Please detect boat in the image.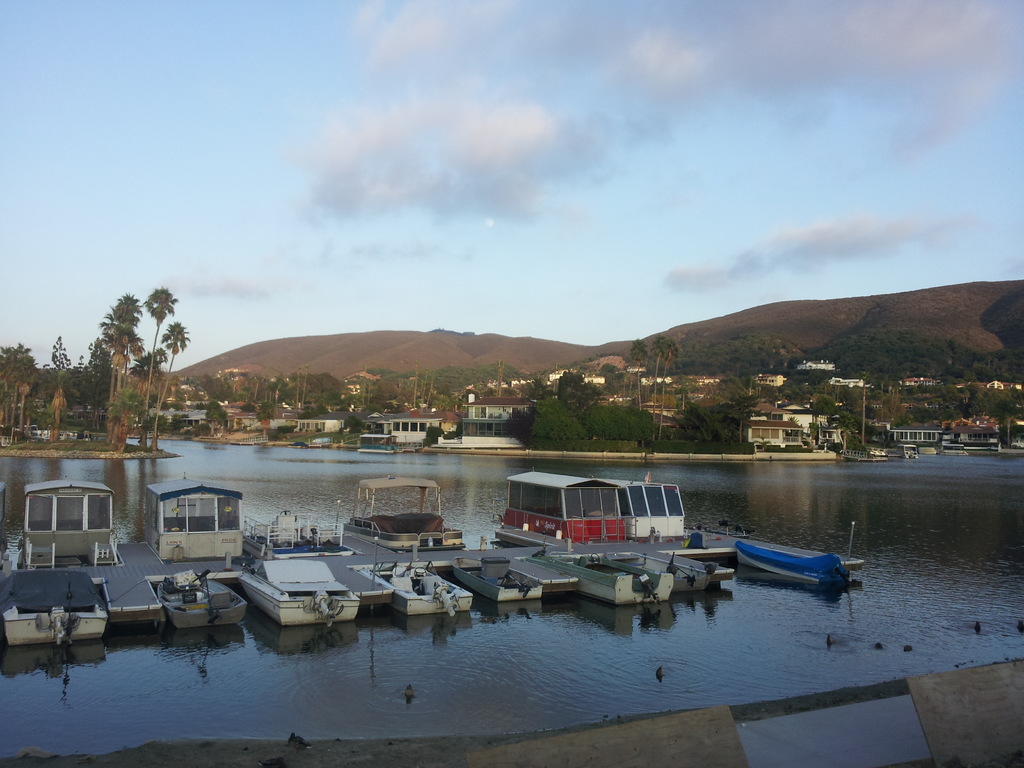
(left=158, top=571, right=246, bottom=634).
